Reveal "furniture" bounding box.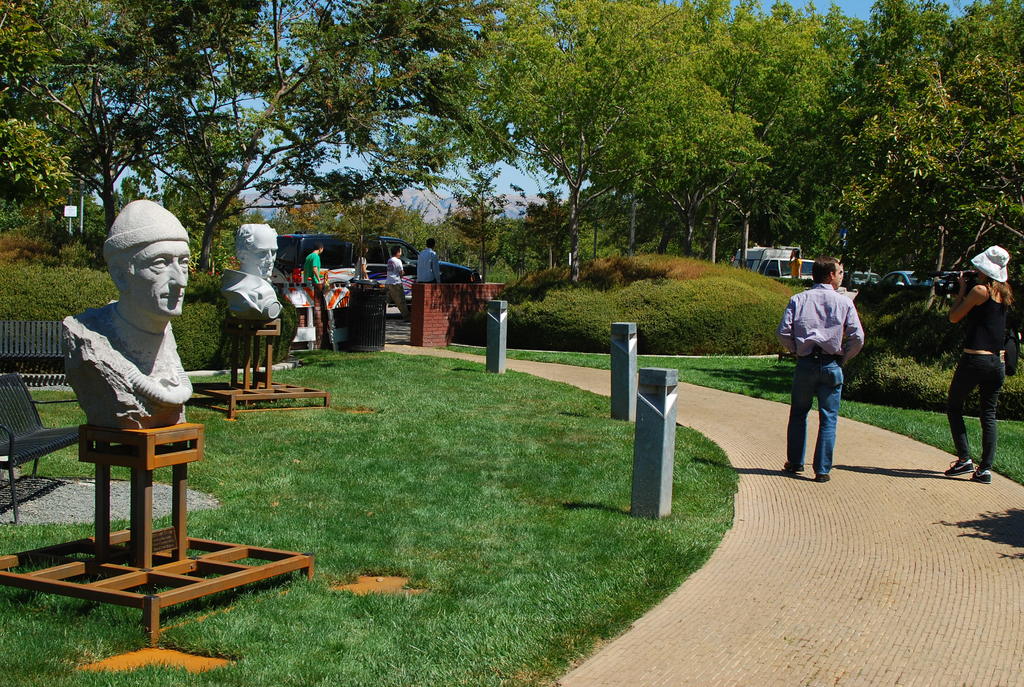
Revealed: pyautogui.locateOnScreen(0, 367, 83, 523).
